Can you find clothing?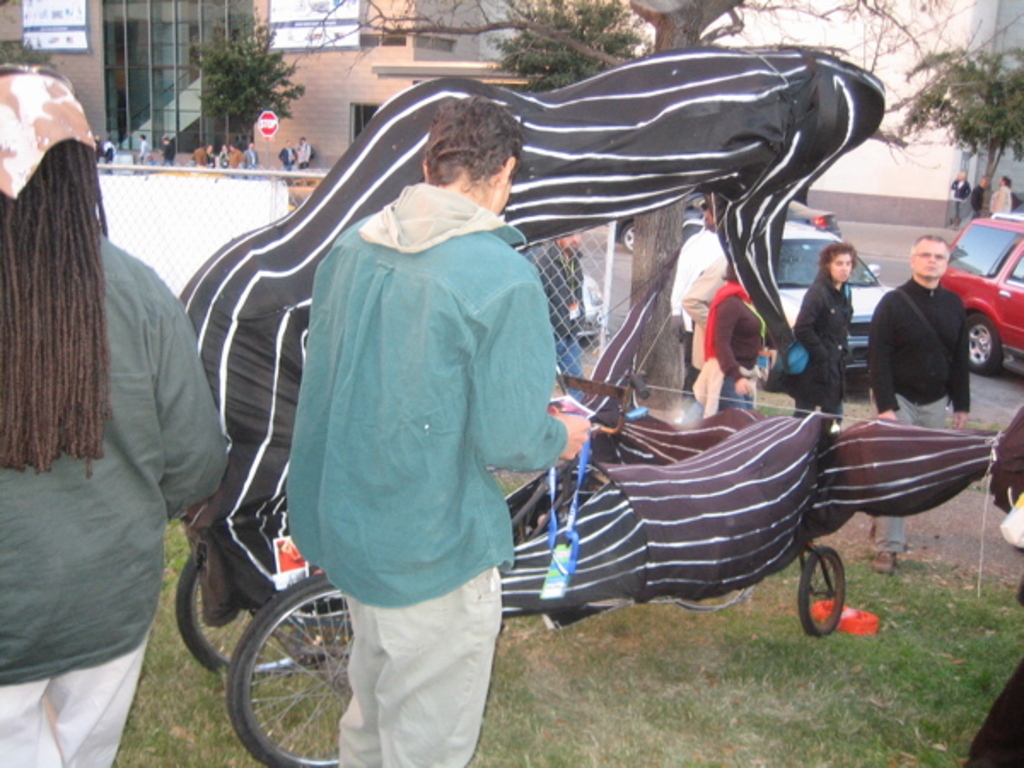
Yes, bounding box: bbox=[942, 177, 966, 222].
